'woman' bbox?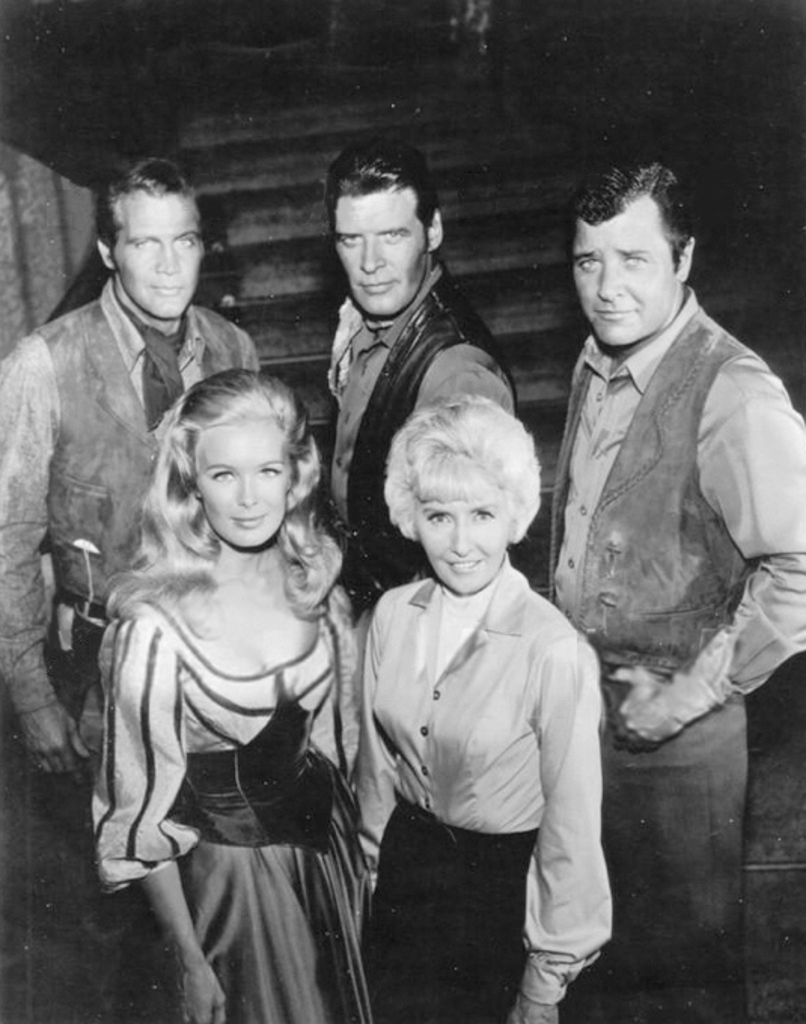
crop(92, 372, 384, 1022)
